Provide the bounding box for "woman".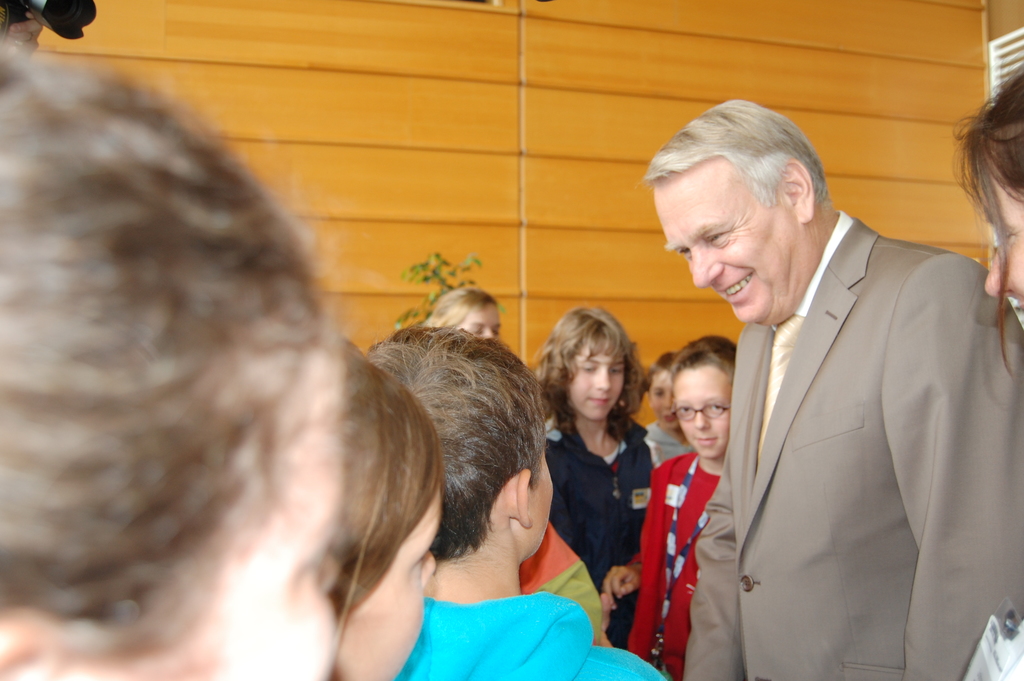
x1=540 y1=308 x2=671 y2=648.
